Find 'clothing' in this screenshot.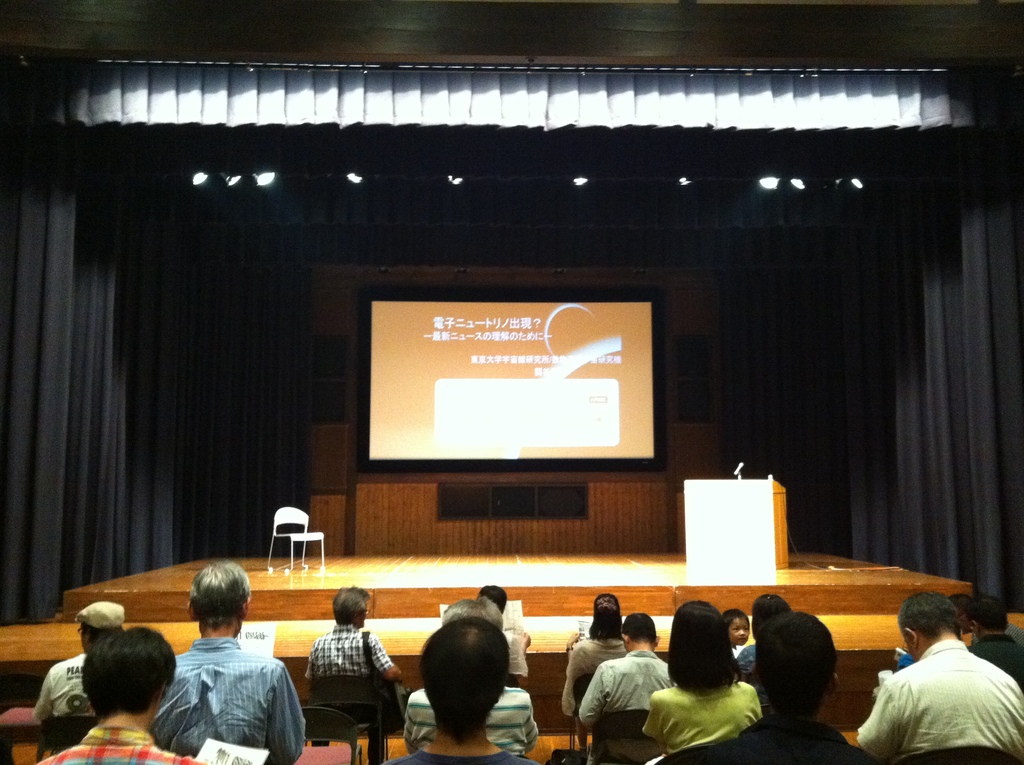
The bounding box for 'clothing' is 636/707/860/764.
